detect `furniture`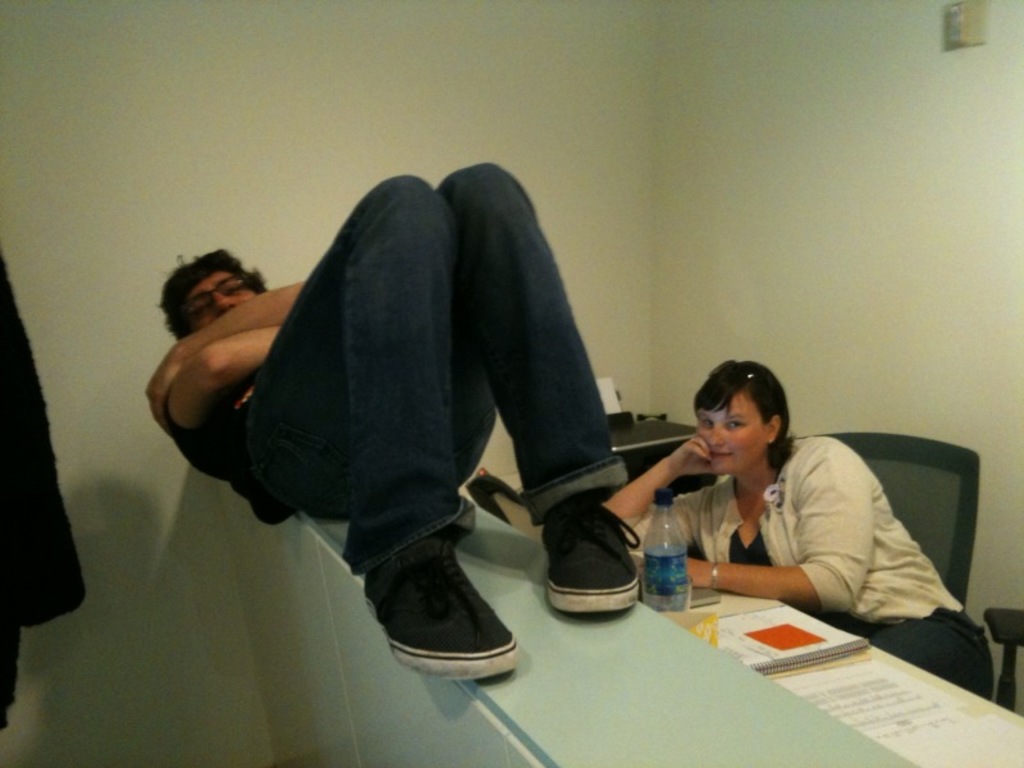
612, 420, 718, 499
